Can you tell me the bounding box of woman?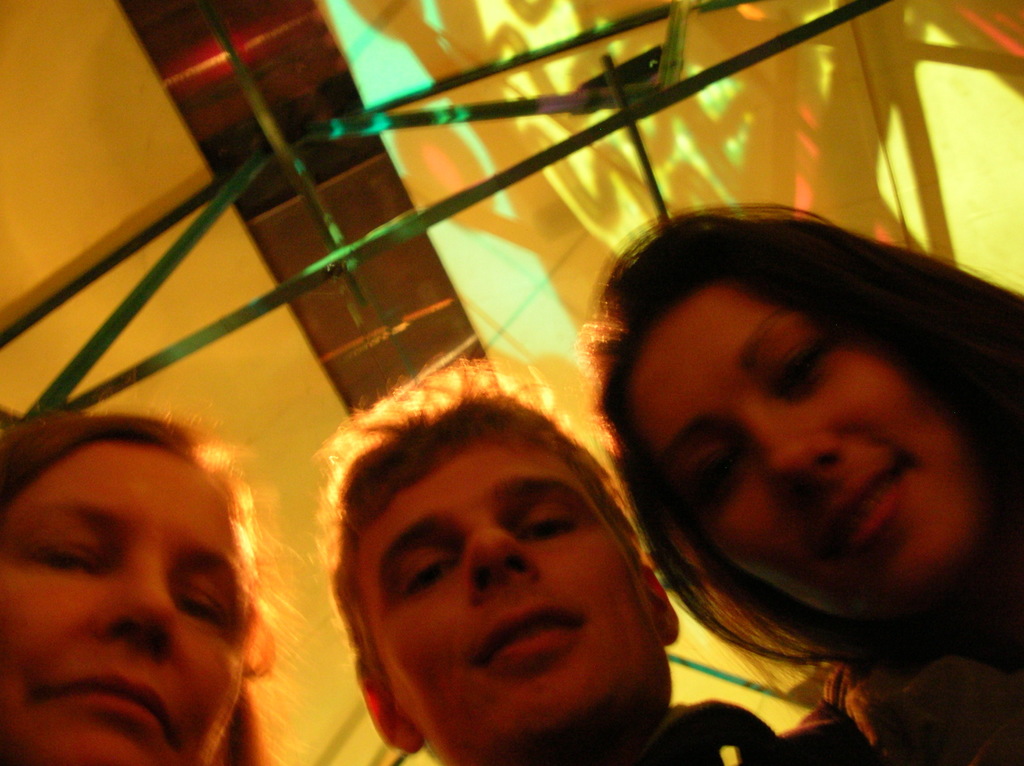
577:199:1023:762.
